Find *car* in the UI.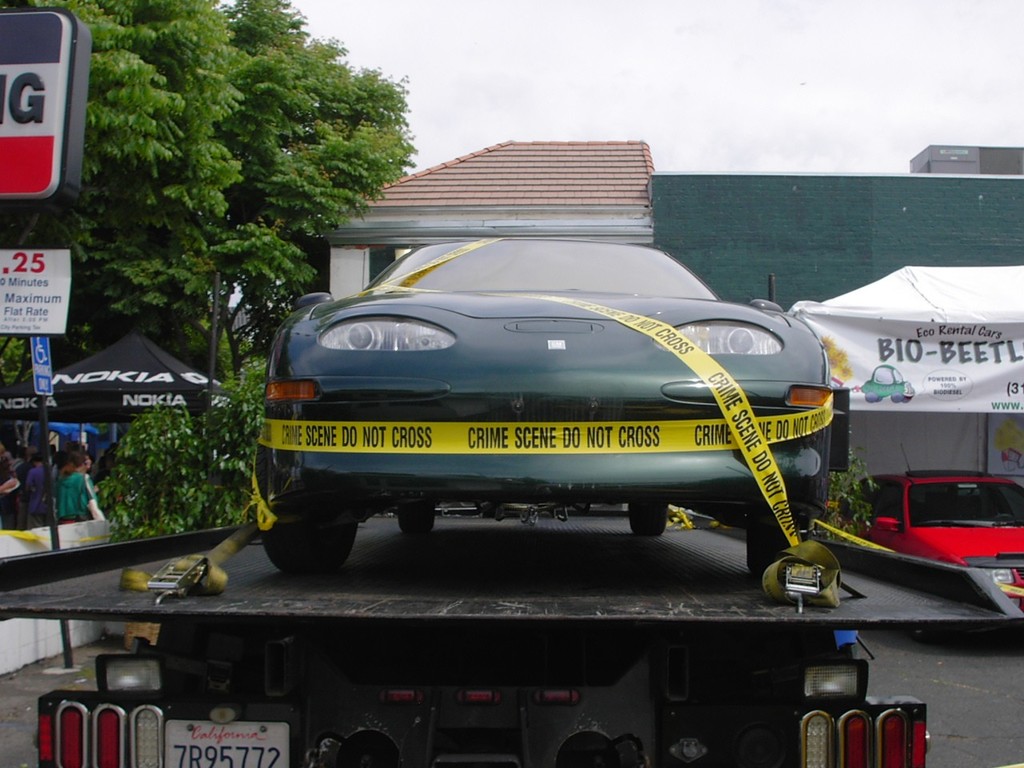
UI element at [x1=250, y1=236, x2=851, y2=570].
